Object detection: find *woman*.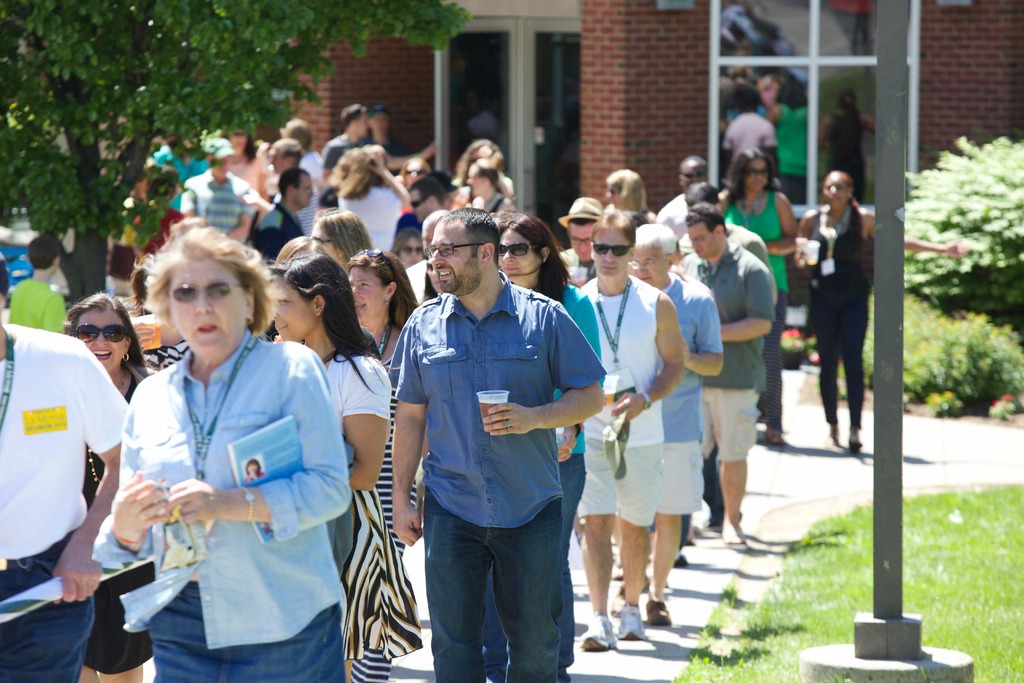
box=[474, 210, 605, 682].
